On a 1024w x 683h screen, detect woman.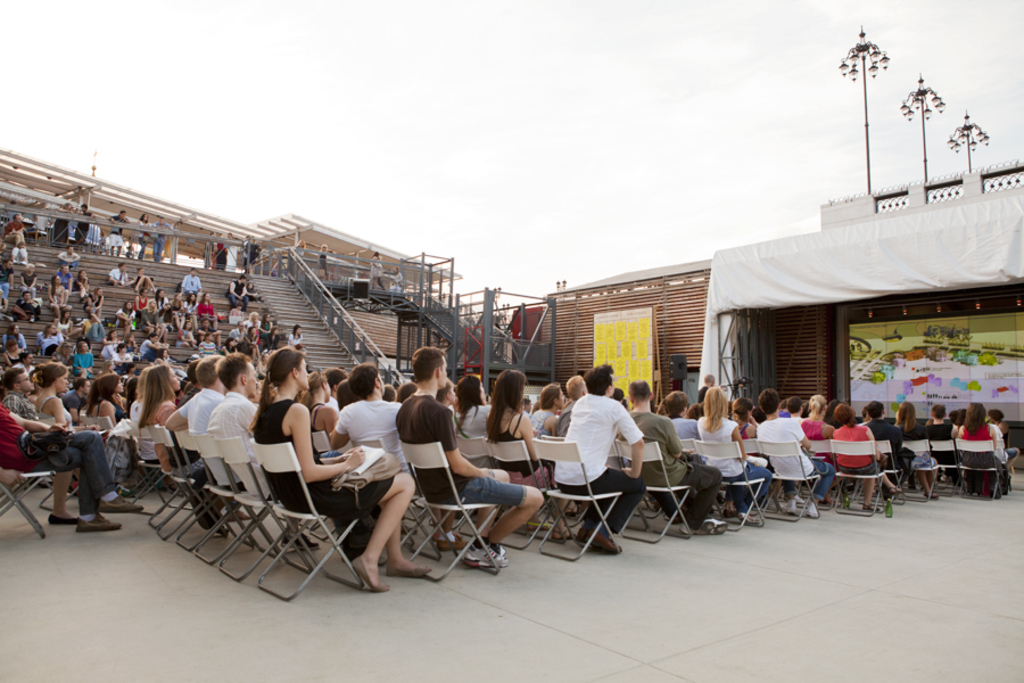
[952, 402, 1017, 505].
